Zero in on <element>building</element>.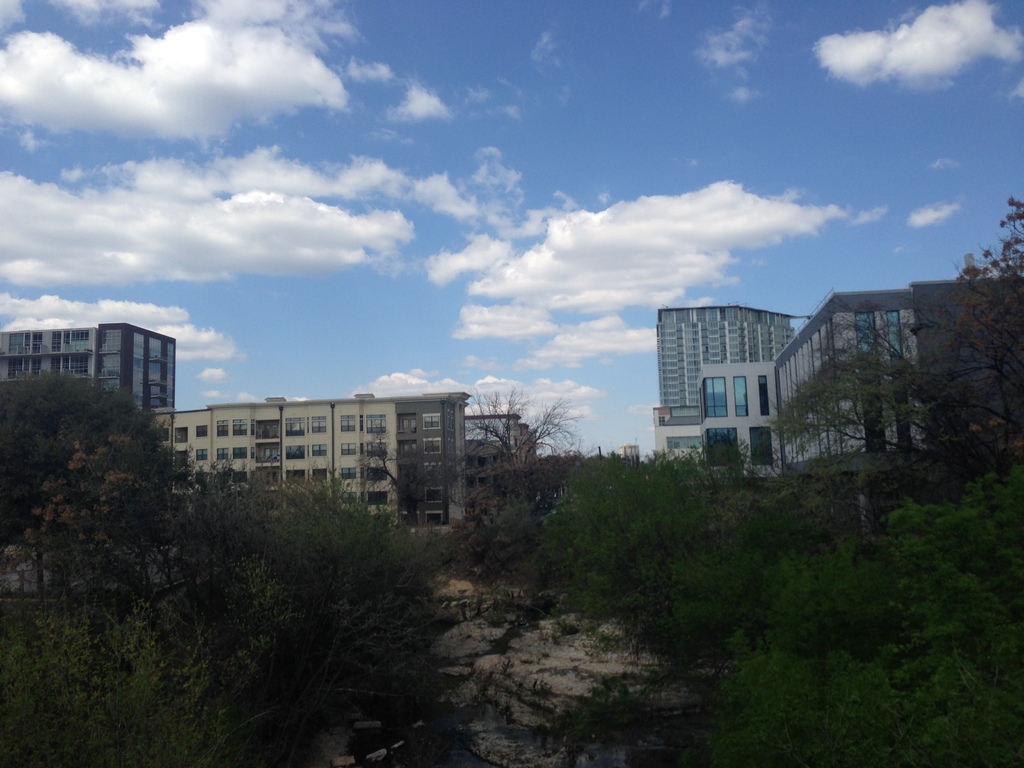
Zeroed in: [0,328,97,384].
